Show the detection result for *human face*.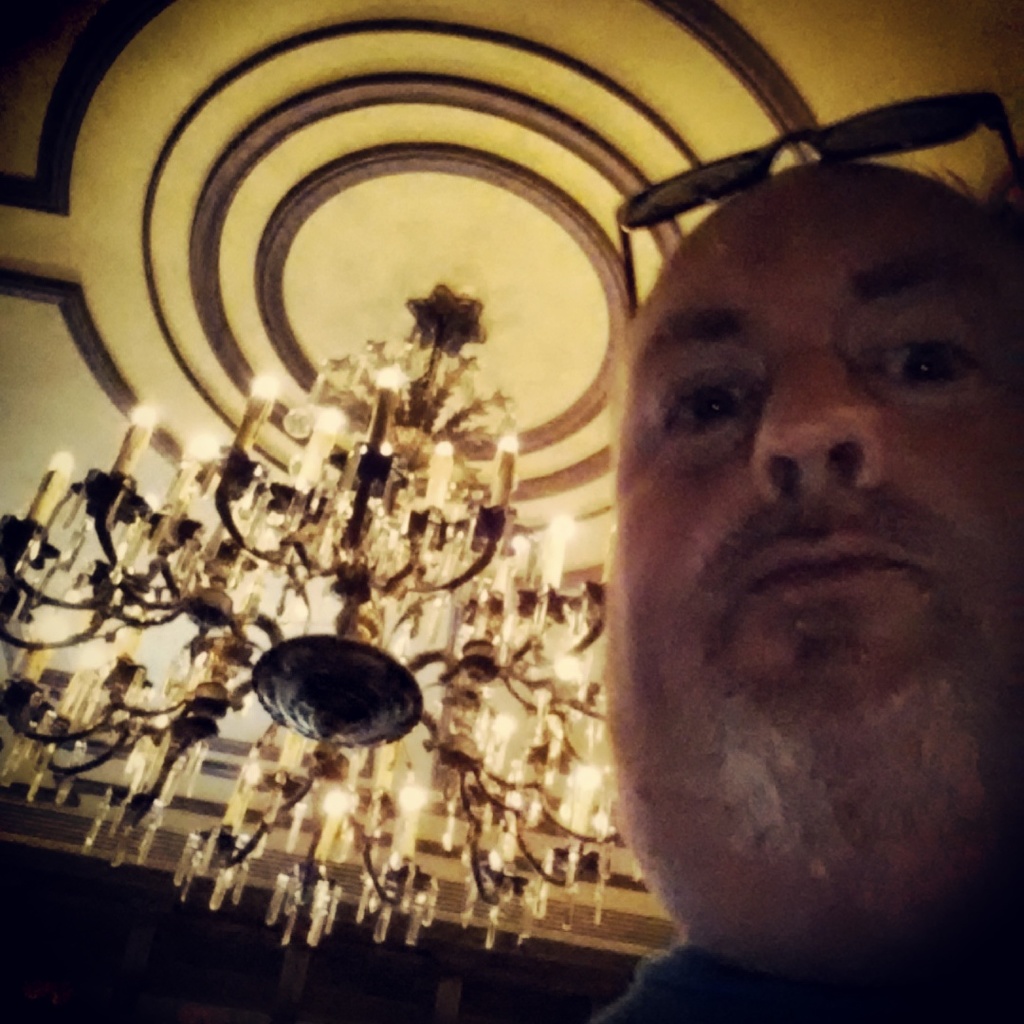
crop(608, 181, 1023, 916).
